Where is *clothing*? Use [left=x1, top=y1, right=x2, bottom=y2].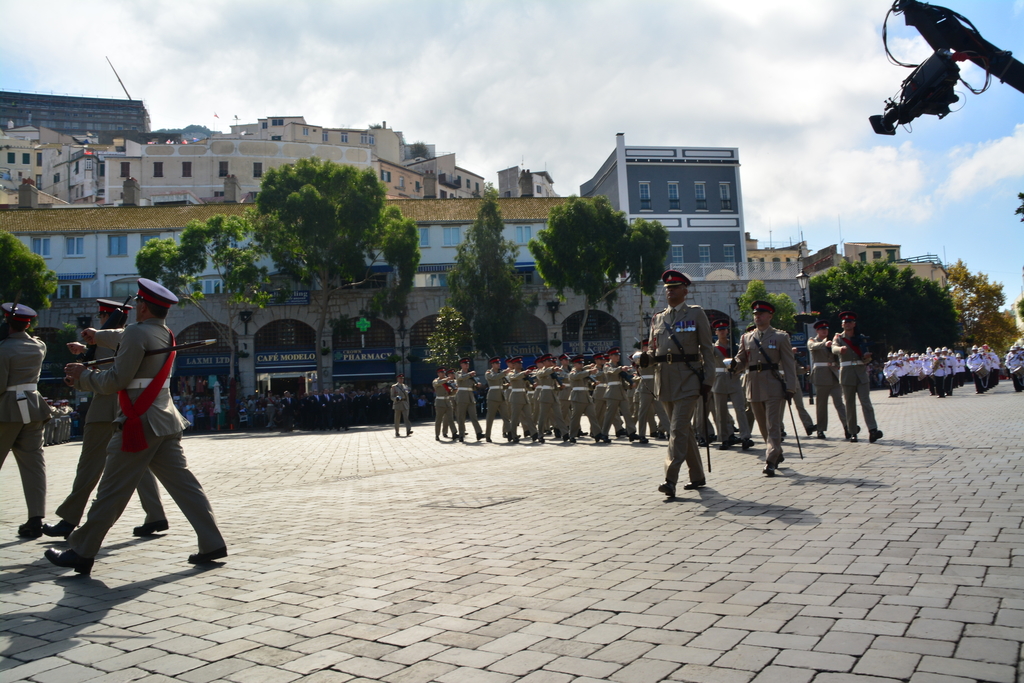
[left=0, top=320, right=54, bottom=518].
